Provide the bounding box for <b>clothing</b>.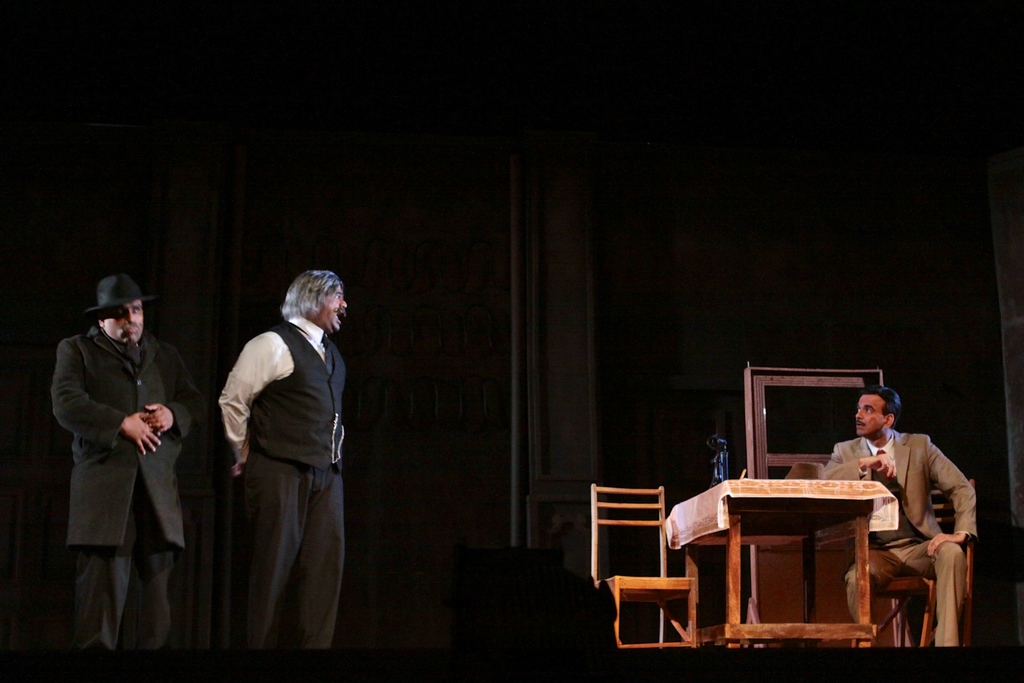
BBox(215, 313, 342, 661).
